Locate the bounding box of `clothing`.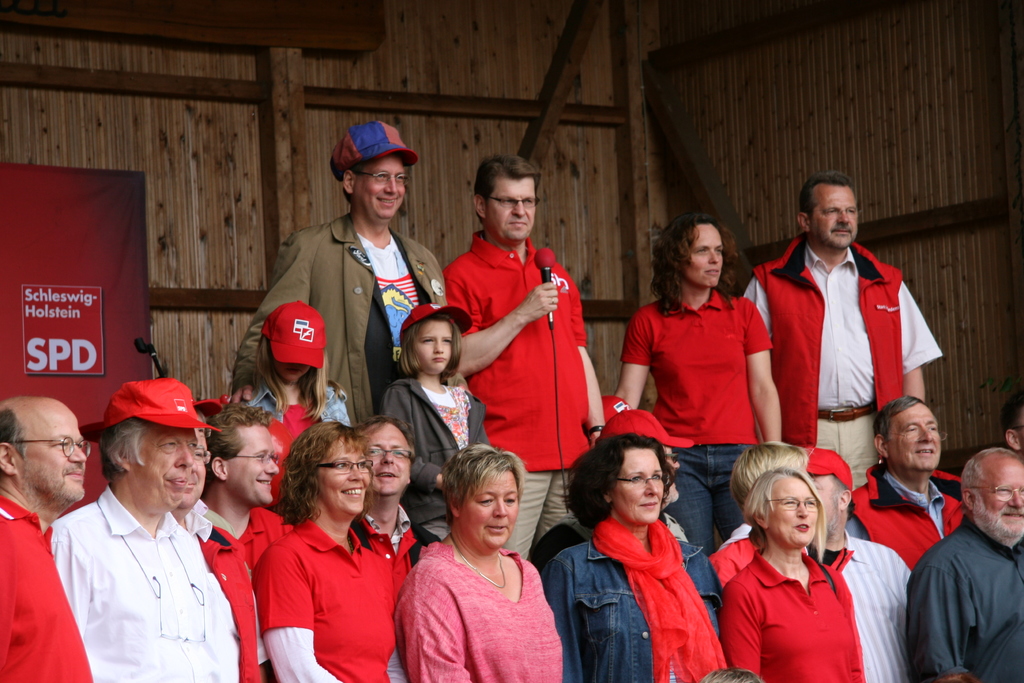
Bounding box: 624 281 760 572.
